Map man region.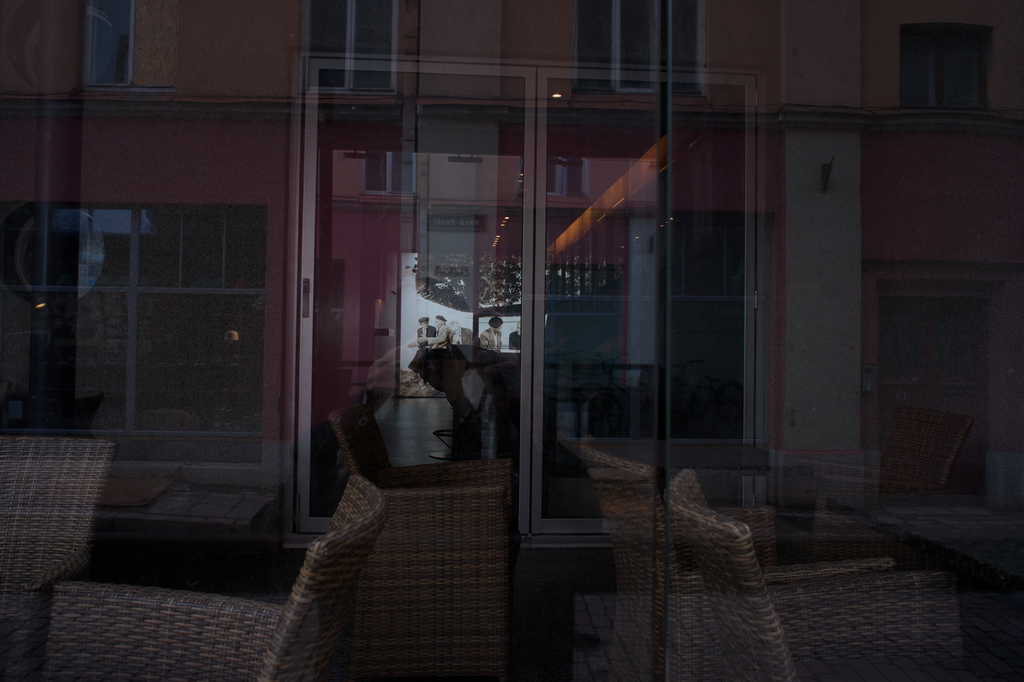
Mapped to detection(409, 314, 437, 385).
